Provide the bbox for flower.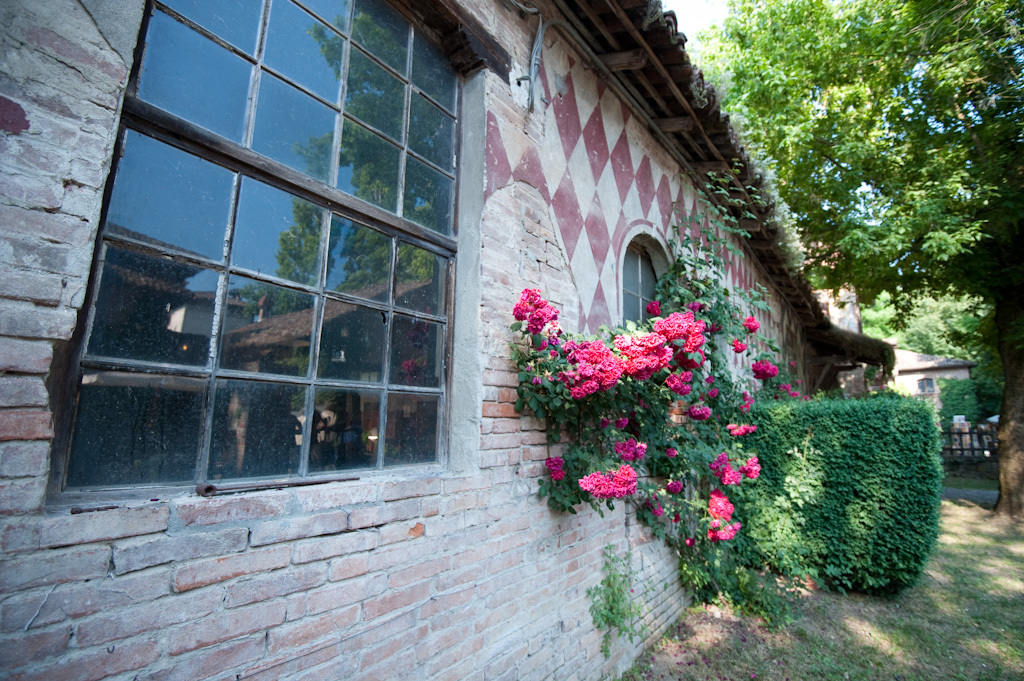
(left=615, top=417, right=629, bottom=429).
